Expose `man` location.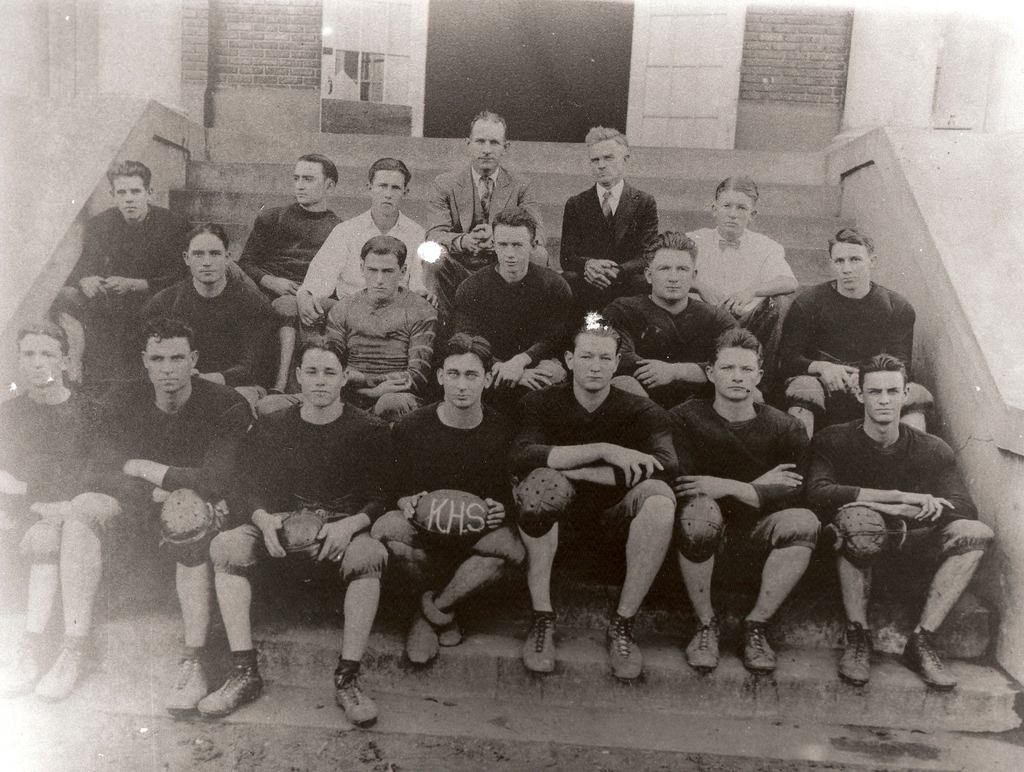
Exposed at (x1=658, y1=323, x2=822, y2=688).
